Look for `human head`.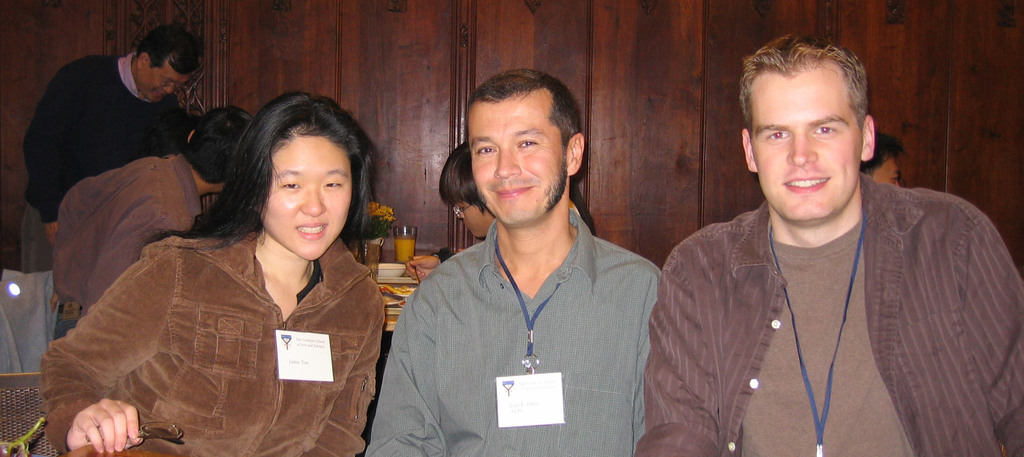
Found: rect(227, 101, 361, 251).
